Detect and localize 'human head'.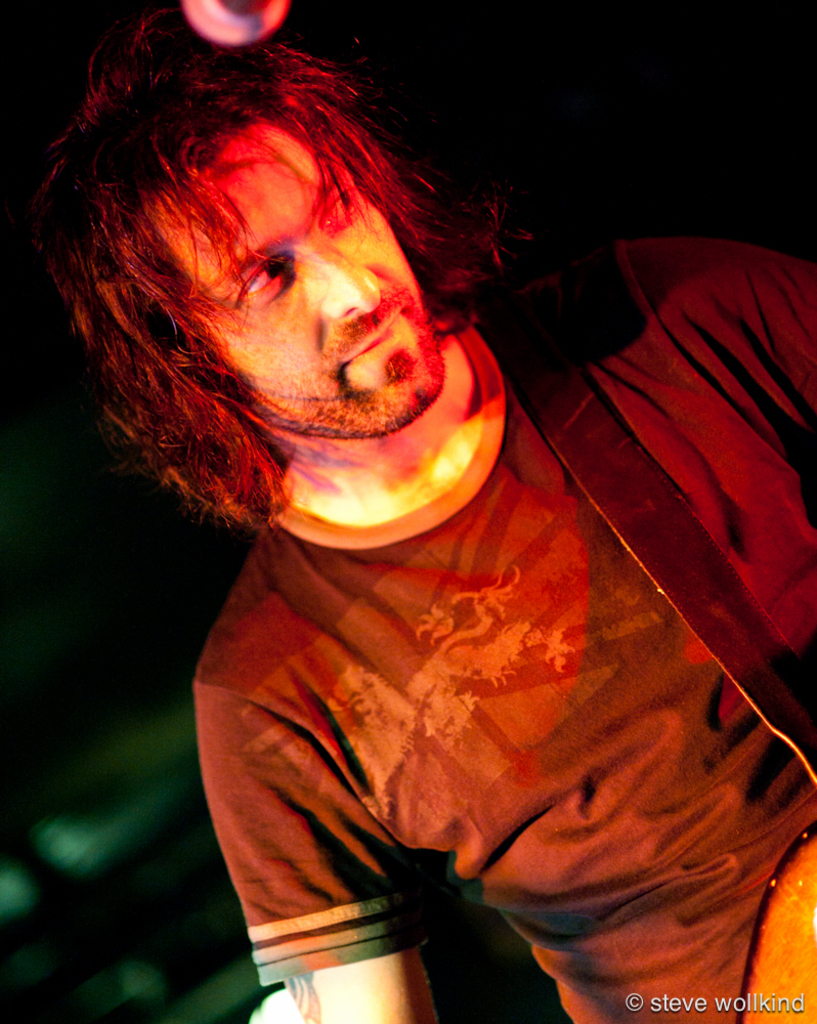
Localized at pyautogui.locateOnScreen(75, 96, 507, 493).
